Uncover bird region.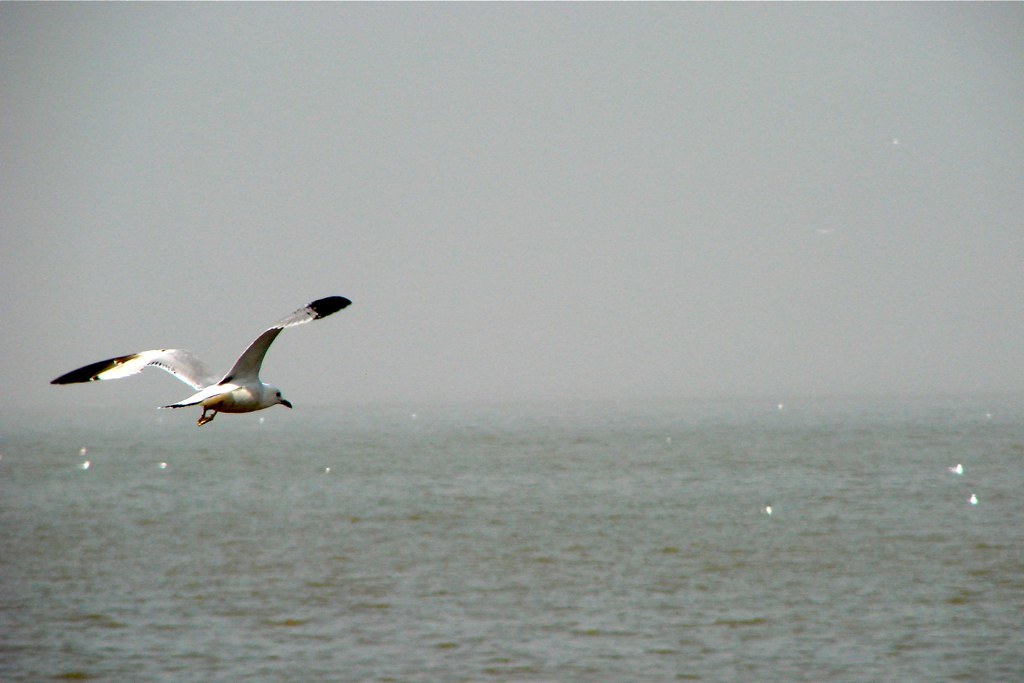
Uncovered: 82:461:89:467.
